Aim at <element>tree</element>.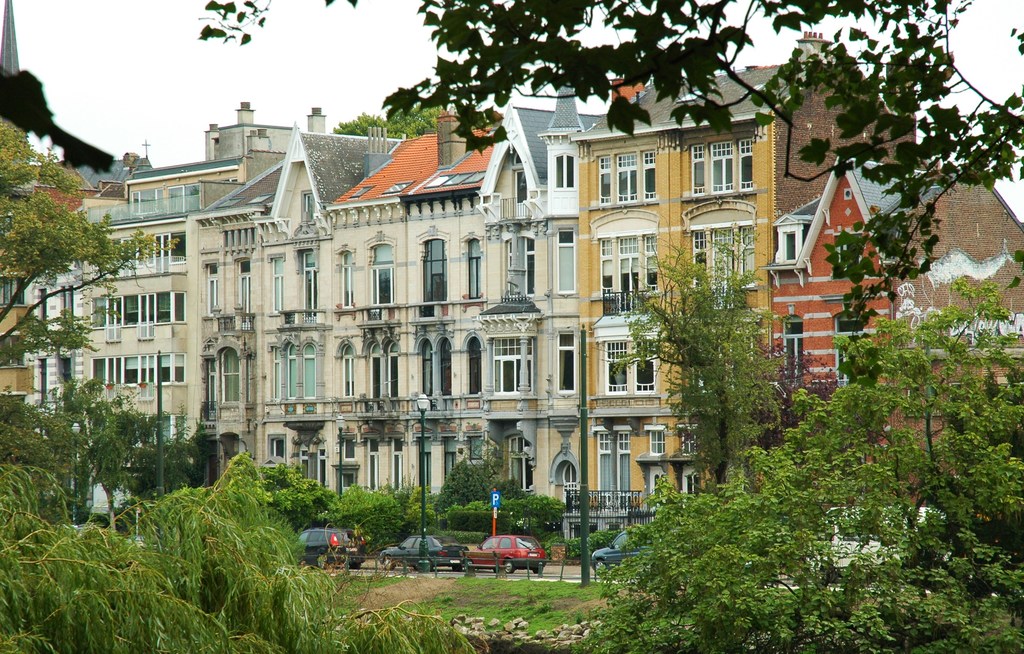
Aimed at (x1=196, y1=0, x2=1023, y2=387).
